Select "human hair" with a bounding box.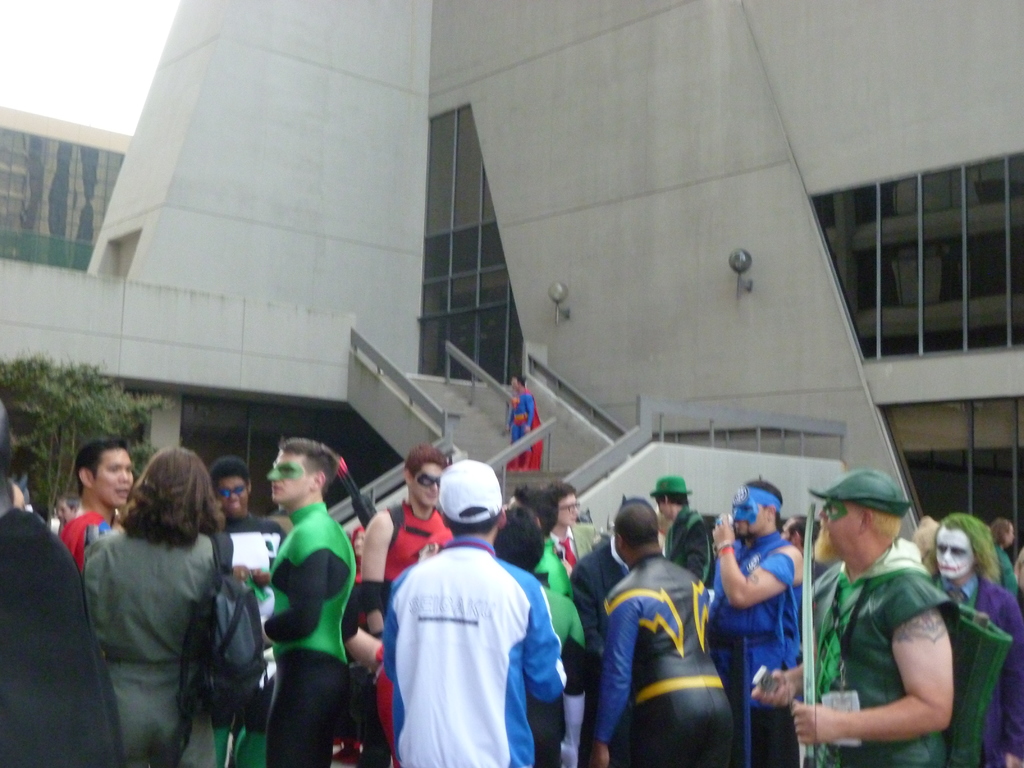
913, 513, 940, 572.
